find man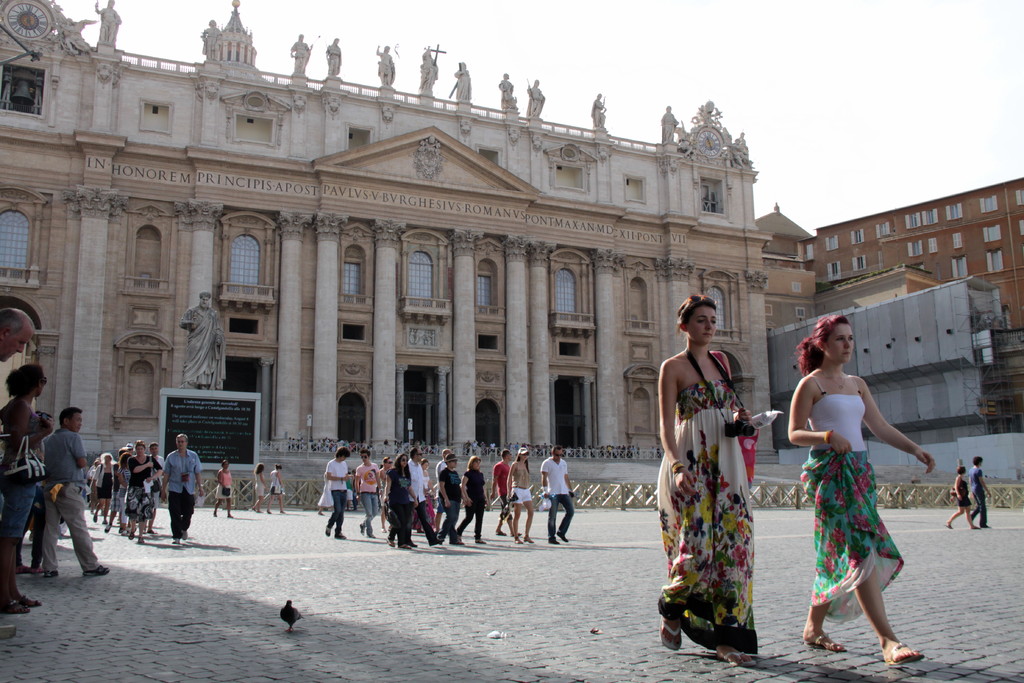
x1=182 y1=289 x2=225 y2=399
